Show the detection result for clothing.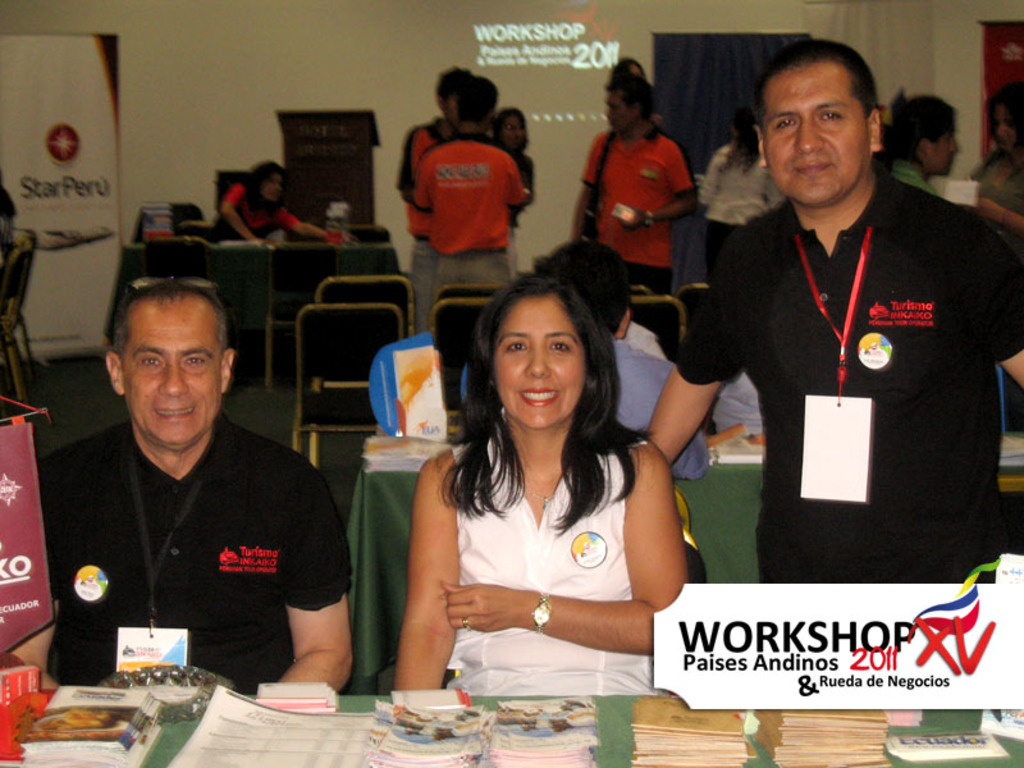
(left=891, top=161, right=934, bottom=196).
